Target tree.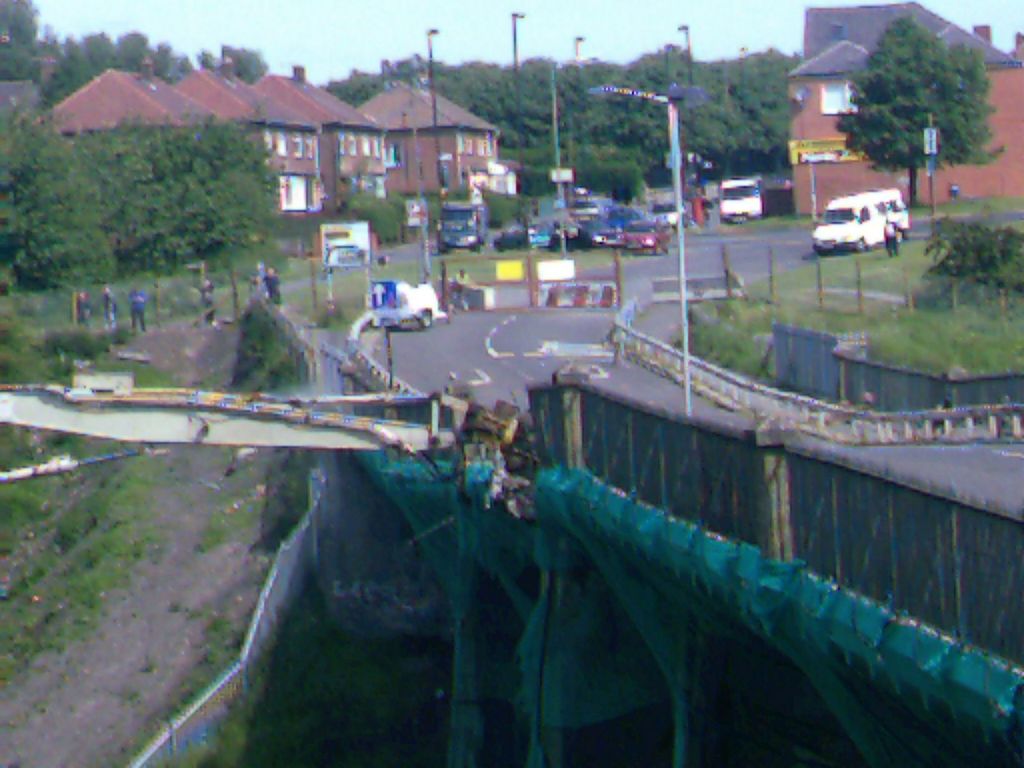
Target region: <region>80, 115, 207, 280</region>.
